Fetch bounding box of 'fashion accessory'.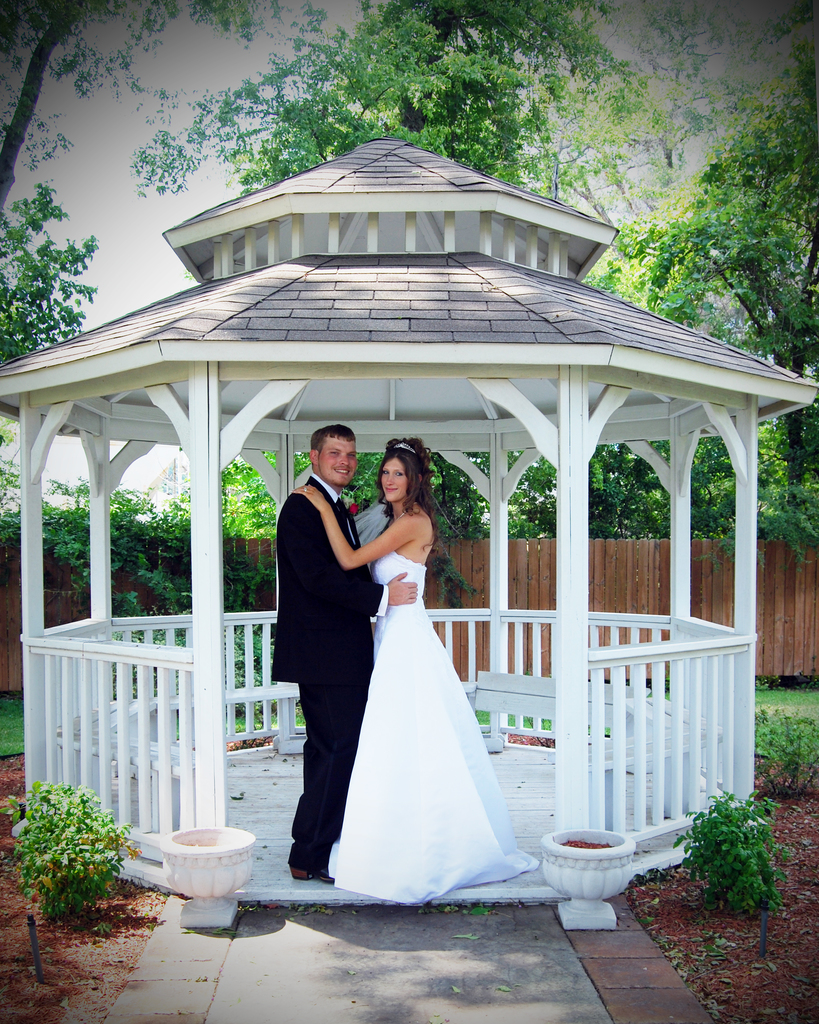
Bbox: x1=393 y1=444 x2=416 y2=457.
